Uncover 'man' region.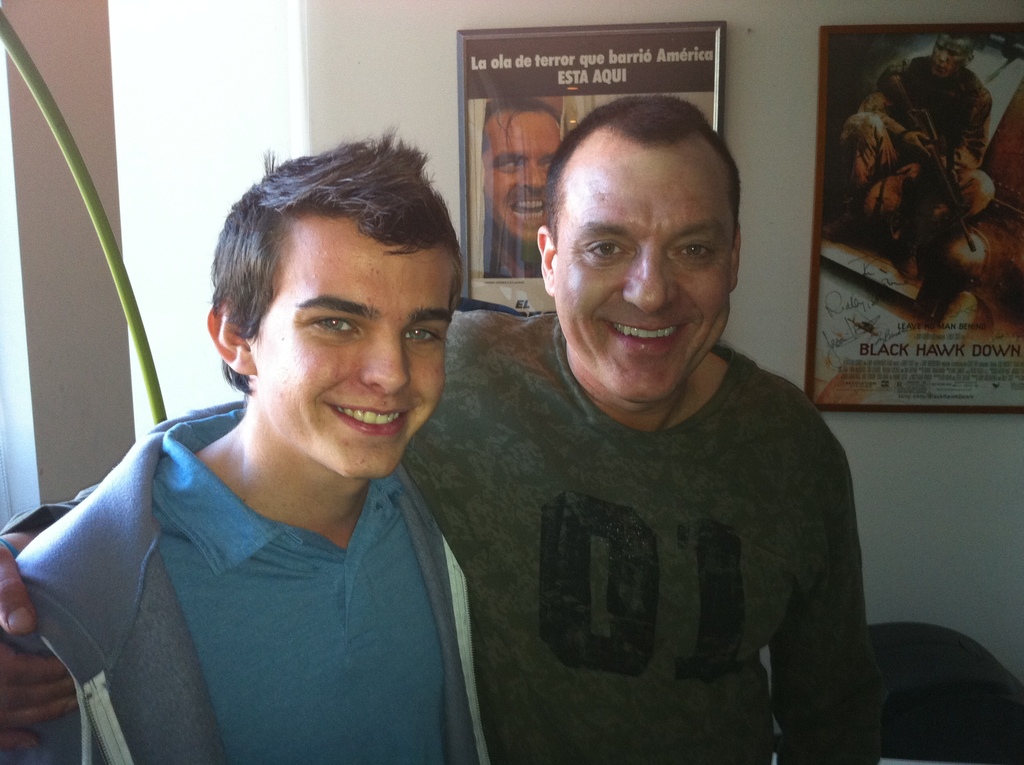
Uncovered: 407/90/884/764.
